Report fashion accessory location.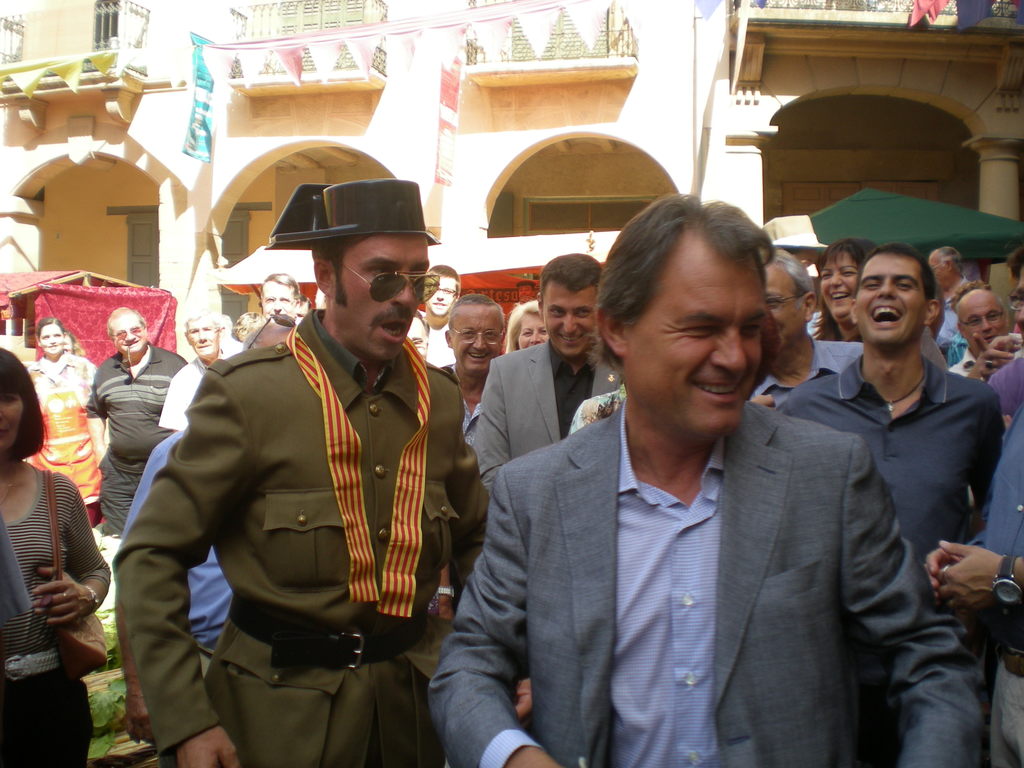
Report: (983, 359, 995, 372).
